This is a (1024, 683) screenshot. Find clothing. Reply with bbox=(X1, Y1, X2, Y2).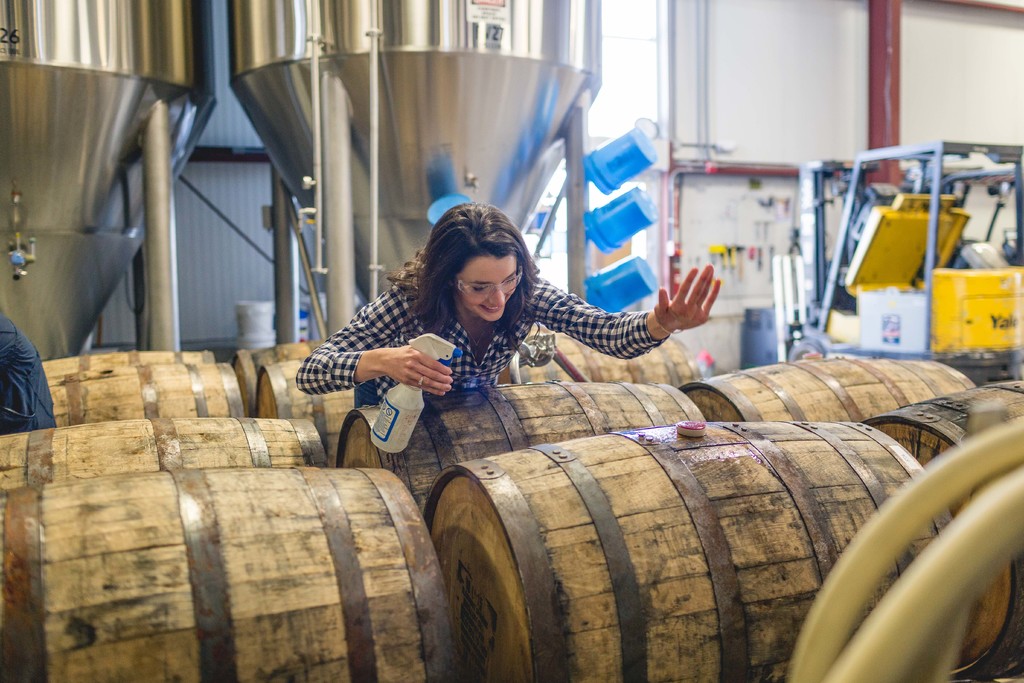
bbox=(305, 240, 711, 432).
